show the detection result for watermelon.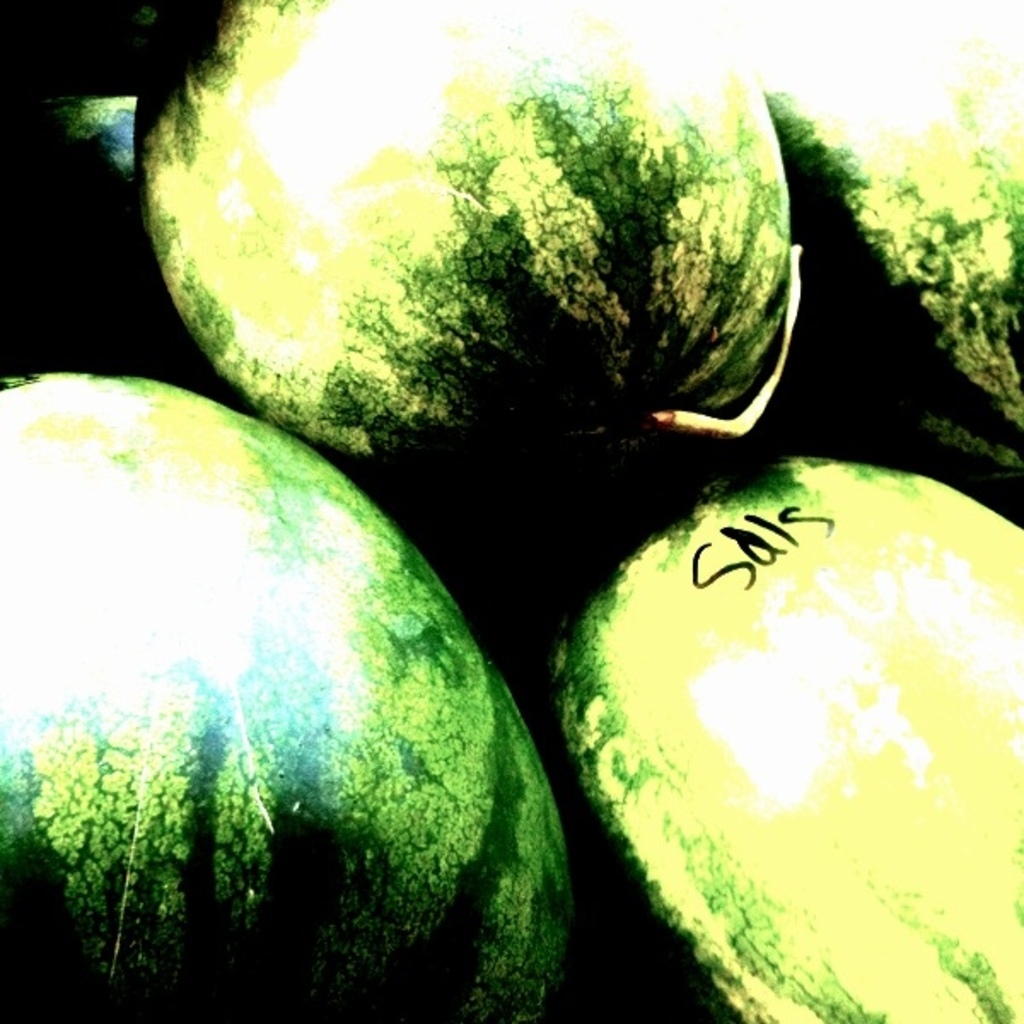
0,99,181,367.
